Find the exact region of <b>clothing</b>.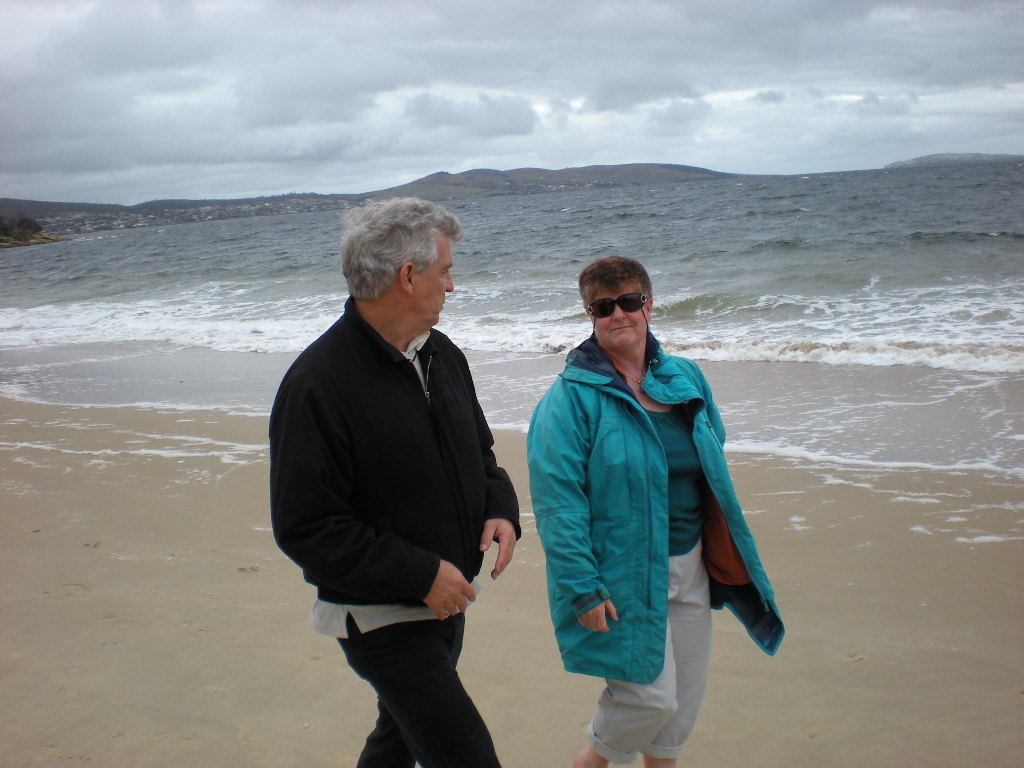
Exact region: <bbox>519, 336, 786, 767</bbox>.
